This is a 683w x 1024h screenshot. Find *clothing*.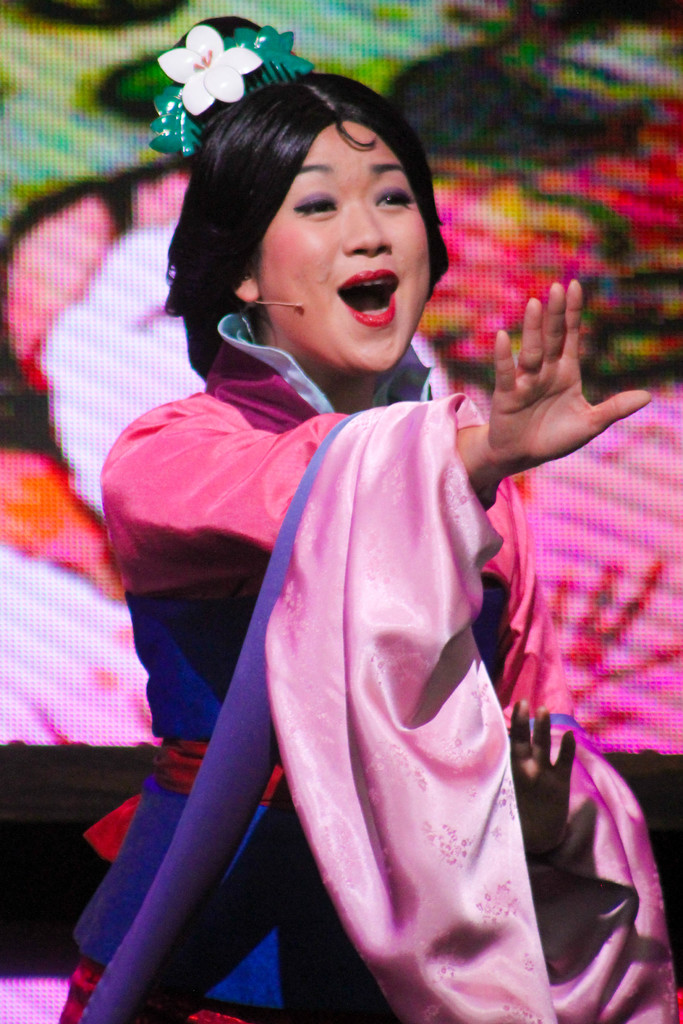
Bounding box: l=51, t=315, r=682, b=1023.
